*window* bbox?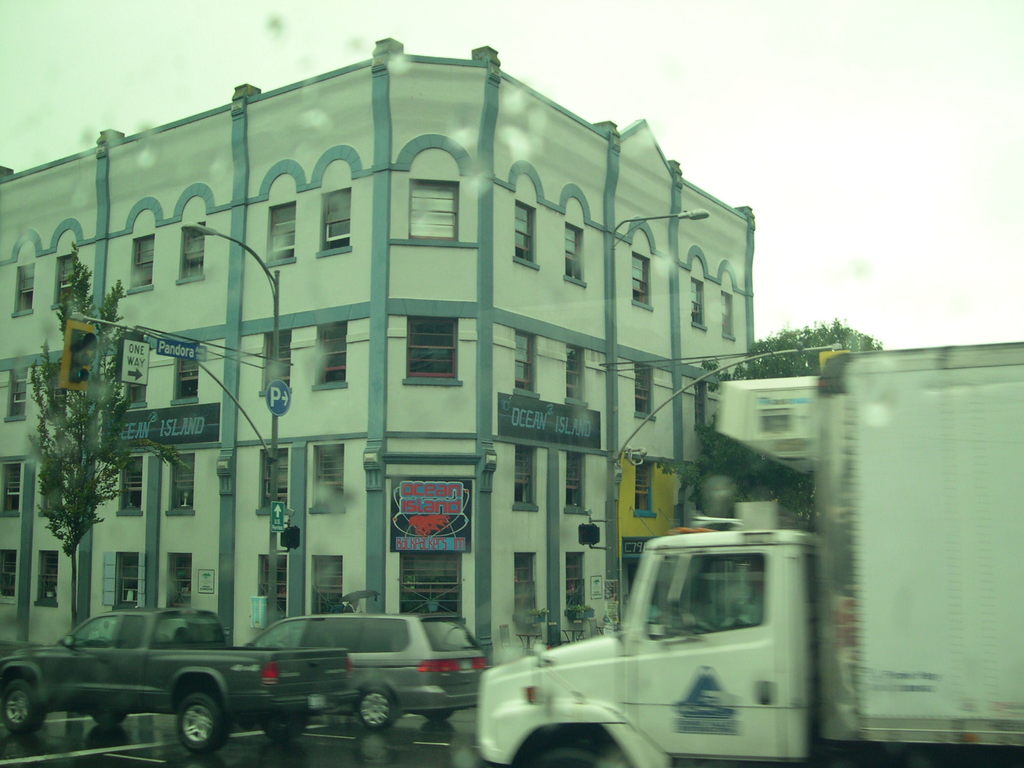
select_region(511, 448, 536, 504)
